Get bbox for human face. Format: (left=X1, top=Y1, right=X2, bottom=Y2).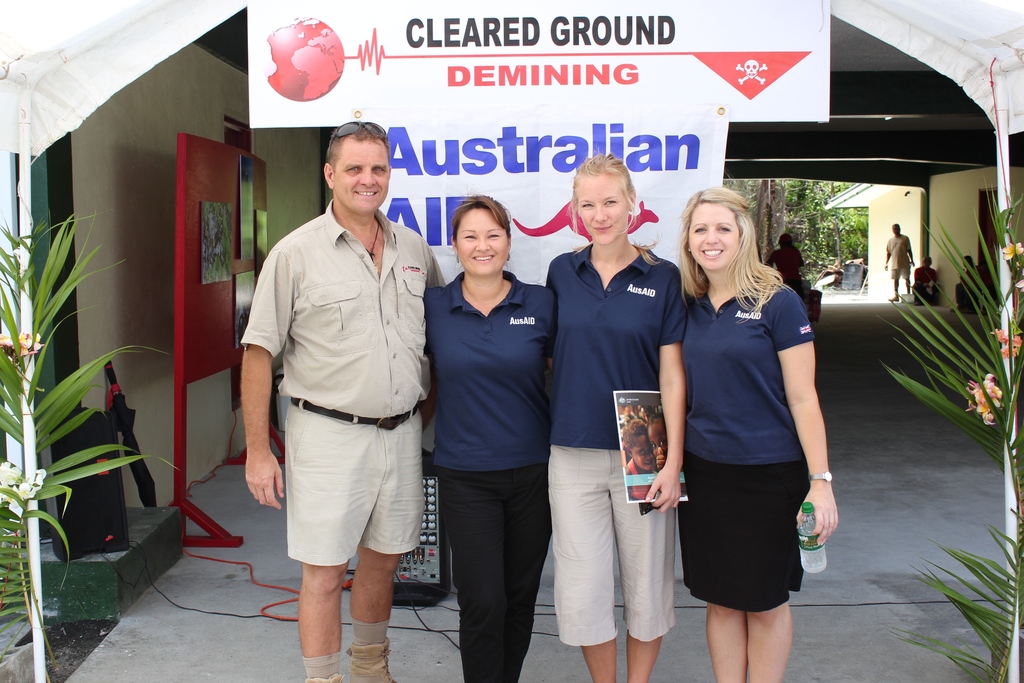
(left=962, top=257, right=972, bottom=268).
